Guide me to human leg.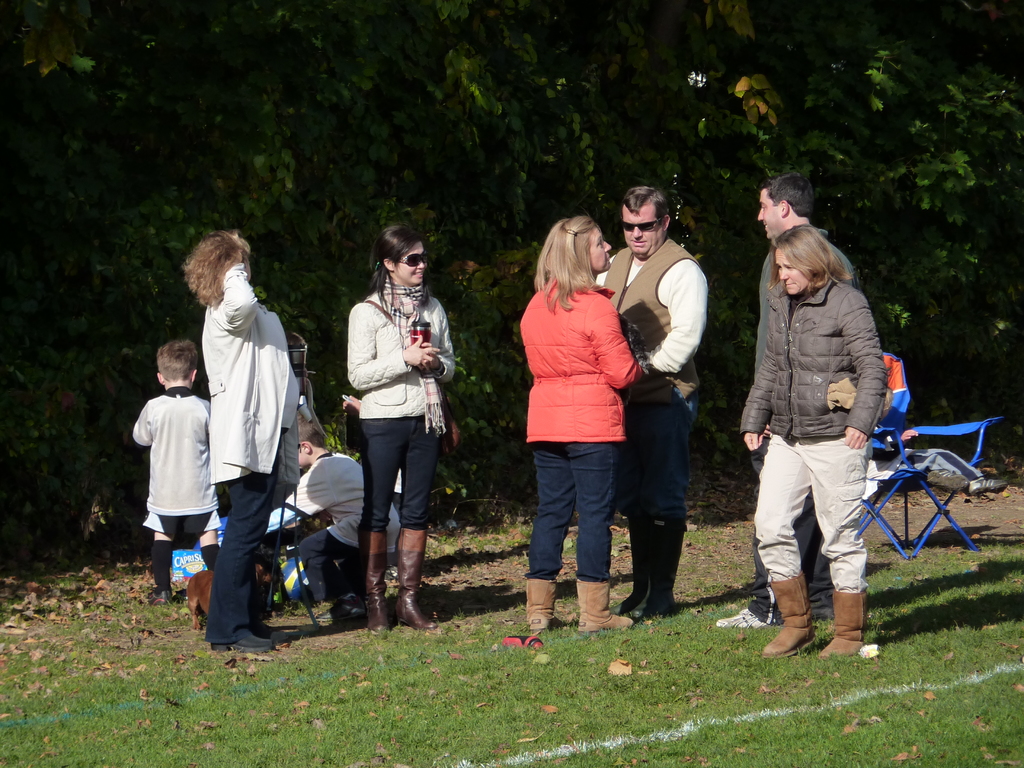
Guidance: l=353, t=422, r=401, b=633.
